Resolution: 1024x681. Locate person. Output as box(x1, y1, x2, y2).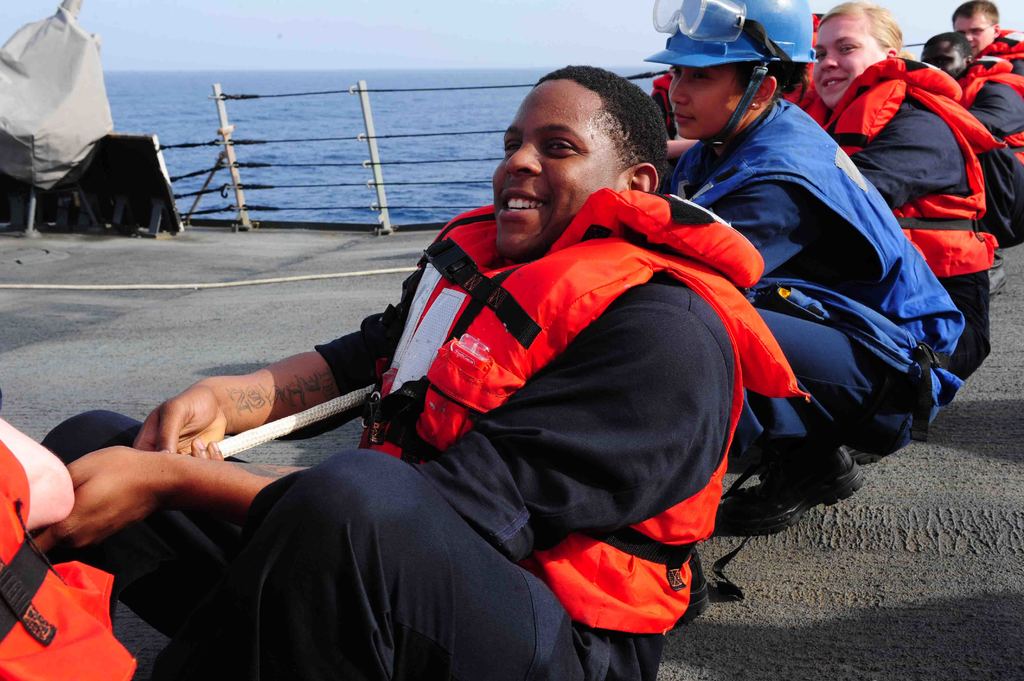
box(660, 0, 960, 532).
